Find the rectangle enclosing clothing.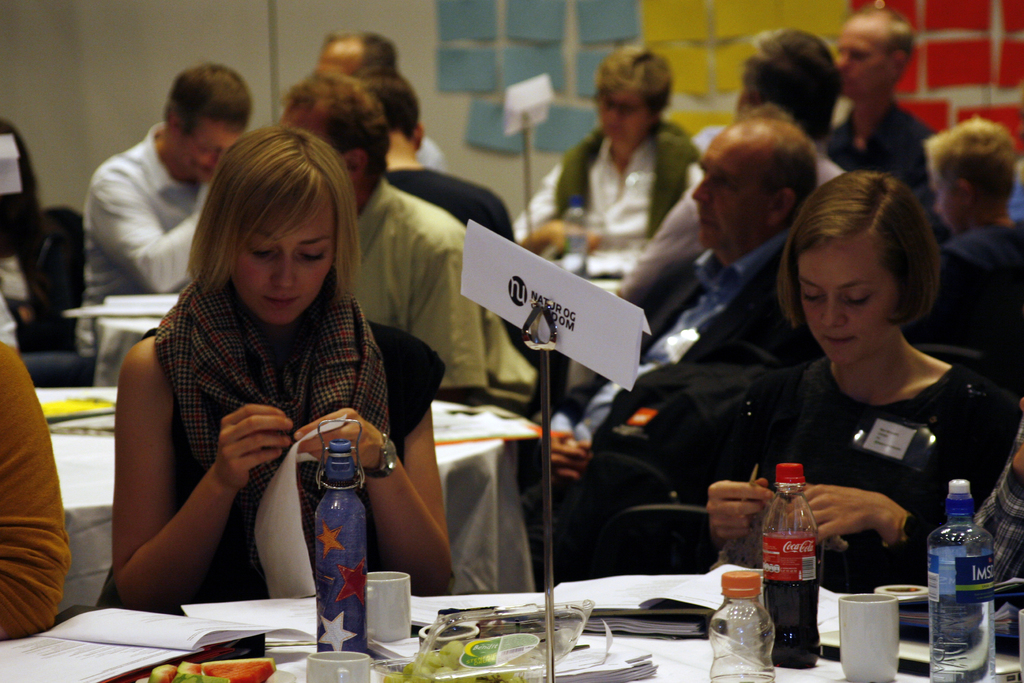
111:240:404:627.
